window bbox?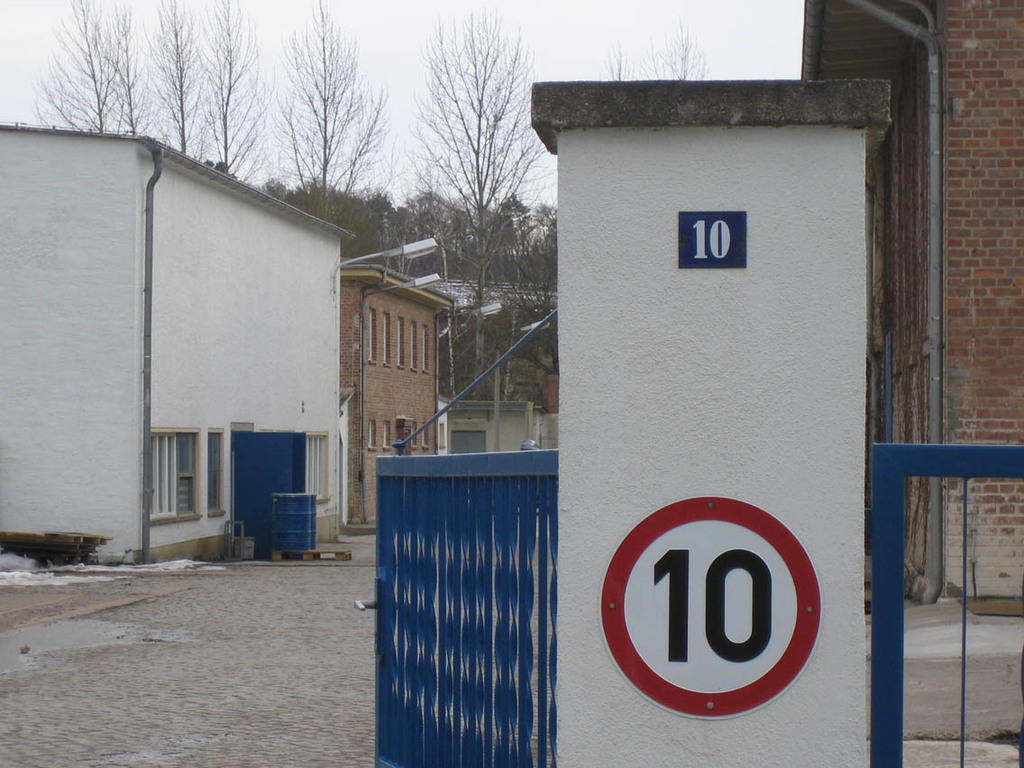
<bbox>384, 421, 389, 449</bbox>
